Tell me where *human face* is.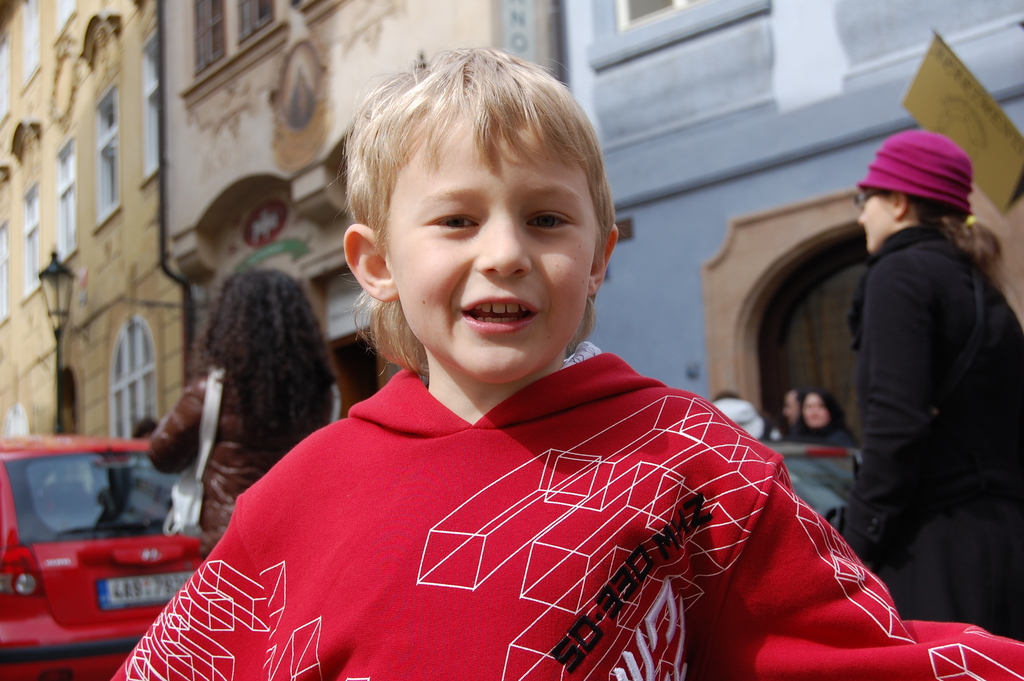
*human face* is at locate(804, 397, 826, 425).
